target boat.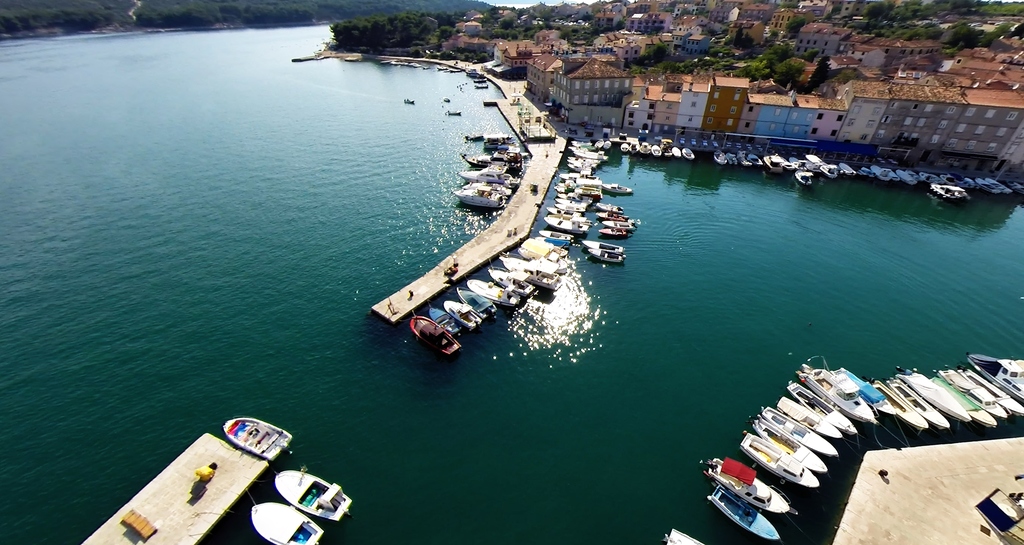
Target region: {"x1": 829, "y1": 368, "x2": 893, "y2": 414}.
